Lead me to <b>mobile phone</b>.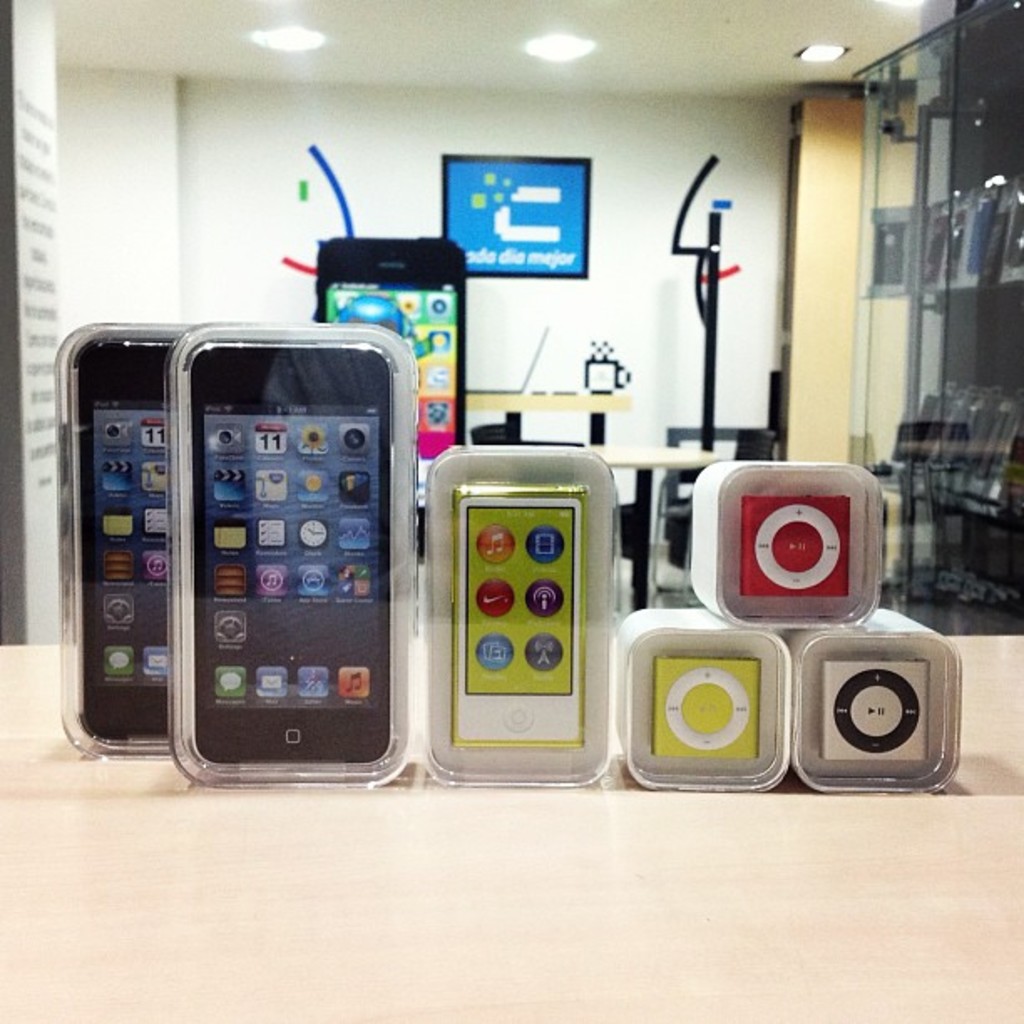
Lead to x1=457, y1=480, x2=581, y2=750.
